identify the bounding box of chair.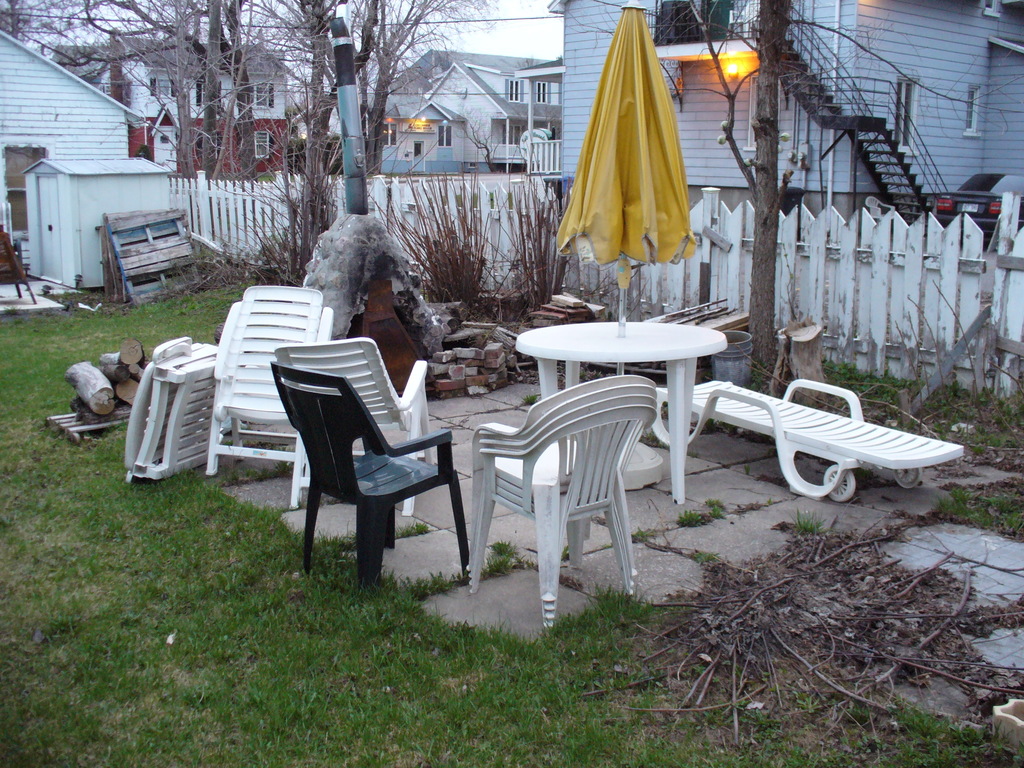
276, 336, 433, 516.
